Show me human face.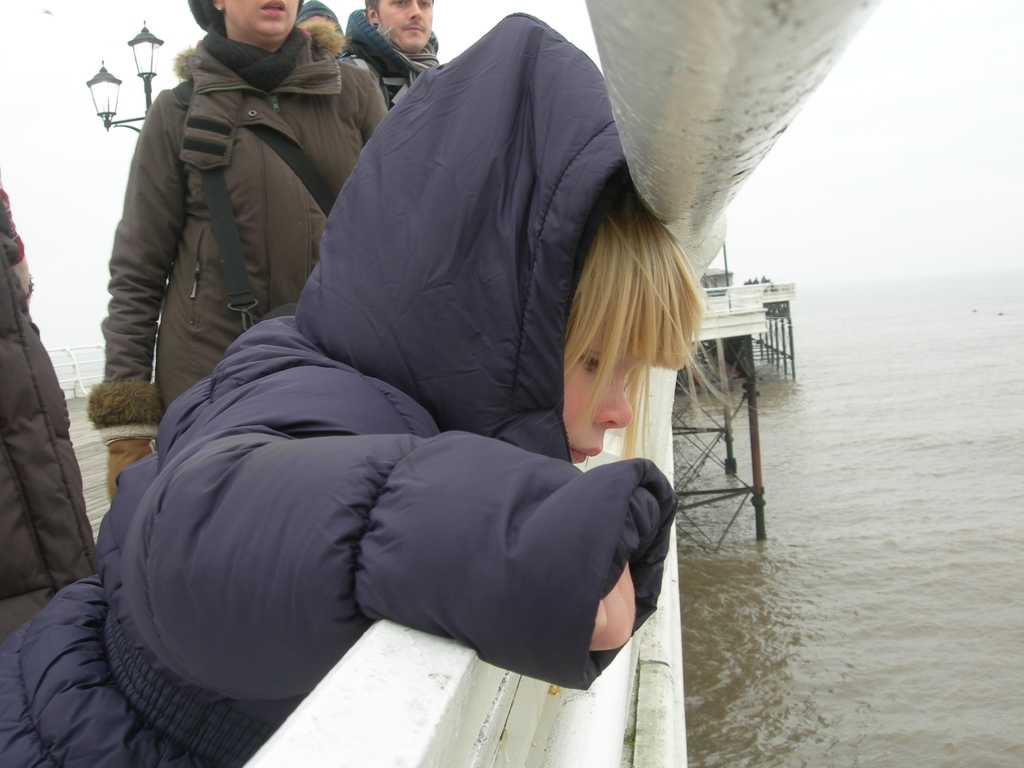
human face is here: (left=218, top=0, right=297, bottom=35).
